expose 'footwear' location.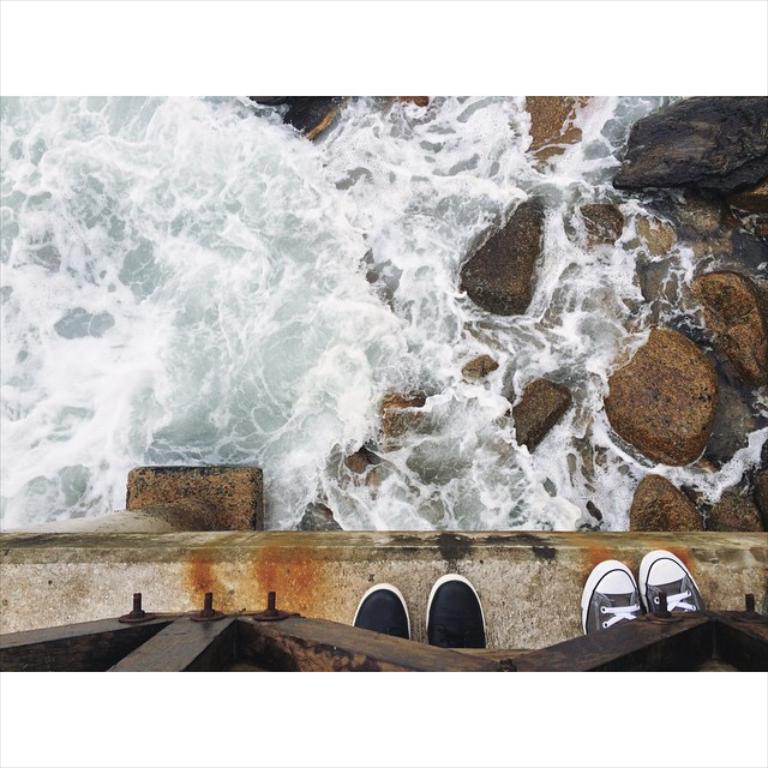
Exposed at l=355, t=586, r=413, b=638.
